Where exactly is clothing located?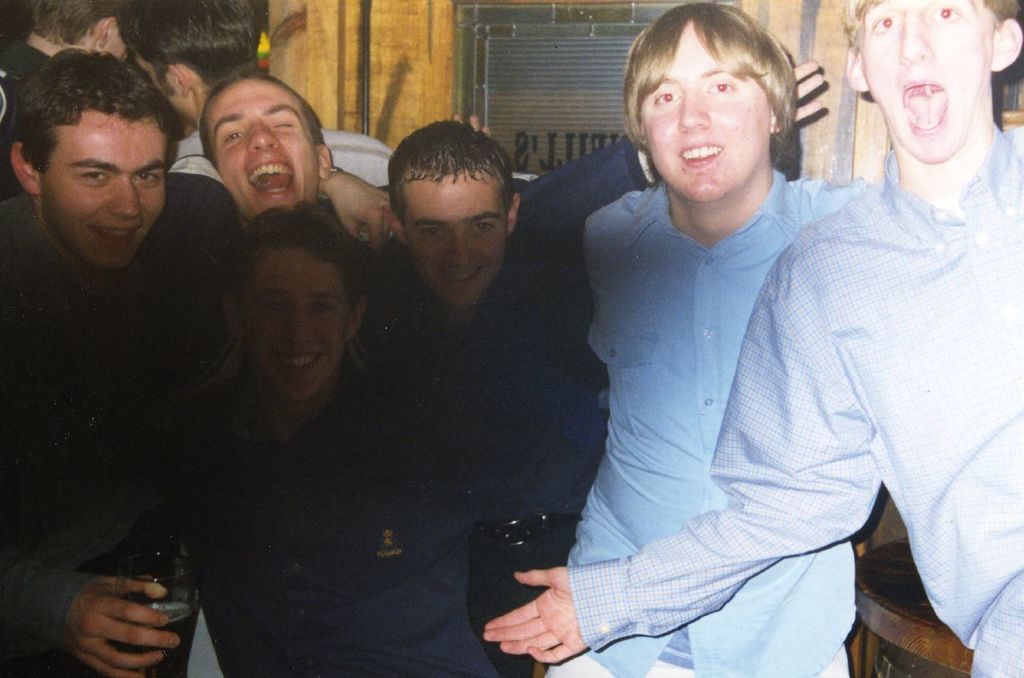
Its bounding box is (185,393,469,674).
